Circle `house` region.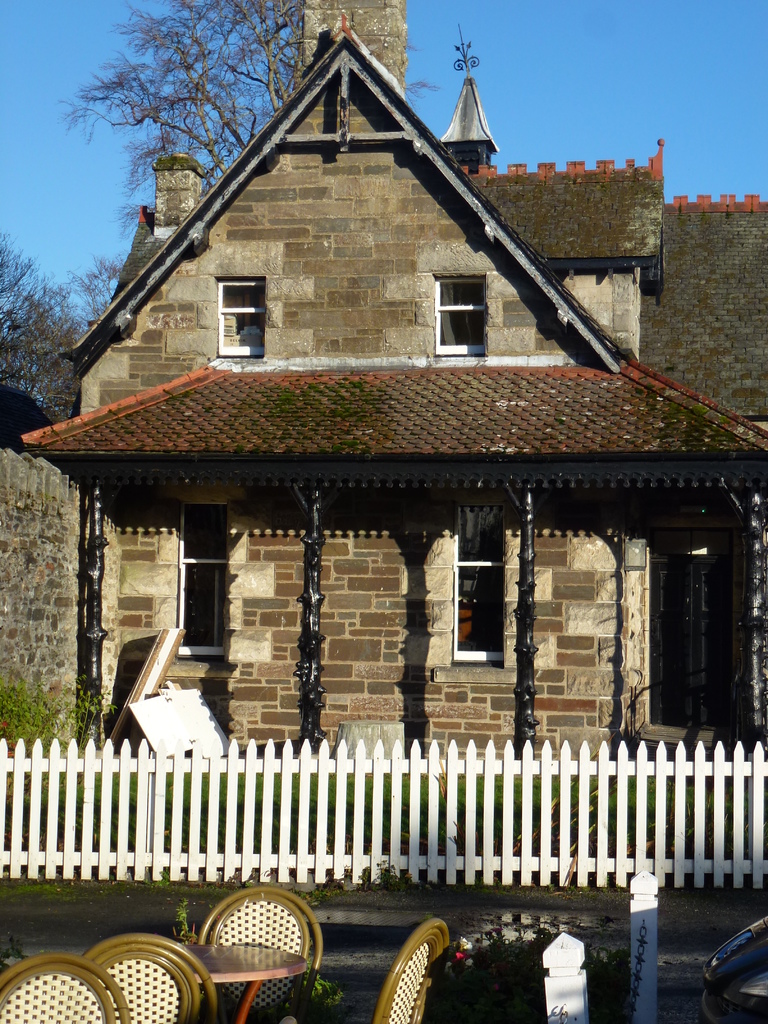
Region: 31, 3, 762, 936.
